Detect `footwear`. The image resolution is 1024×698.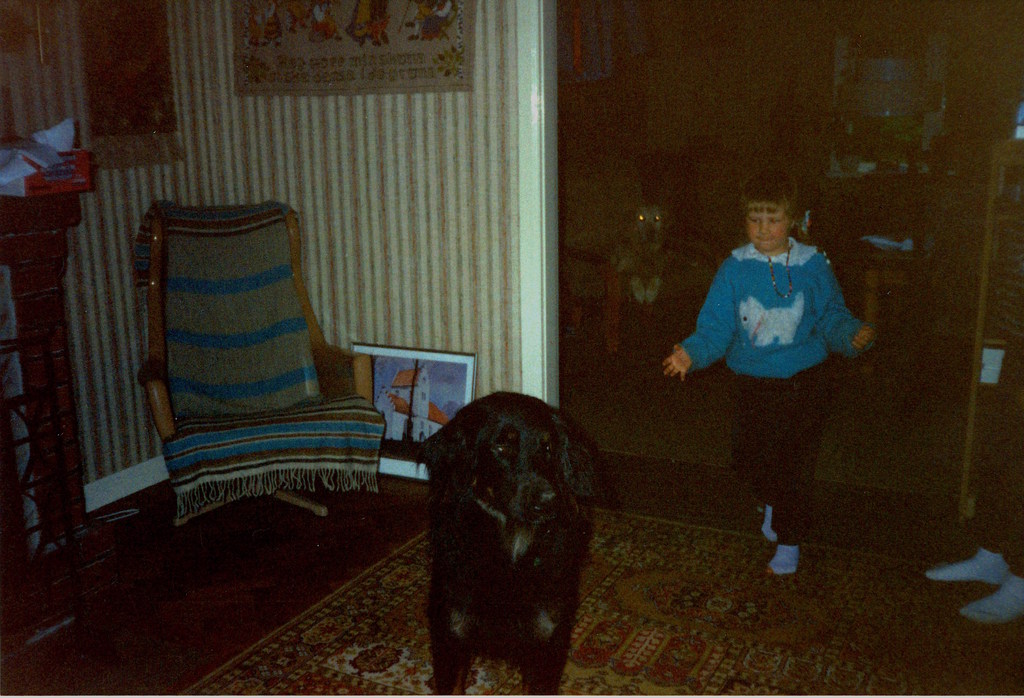
(x1=955, y1=580, x2=1023, y2=628).
